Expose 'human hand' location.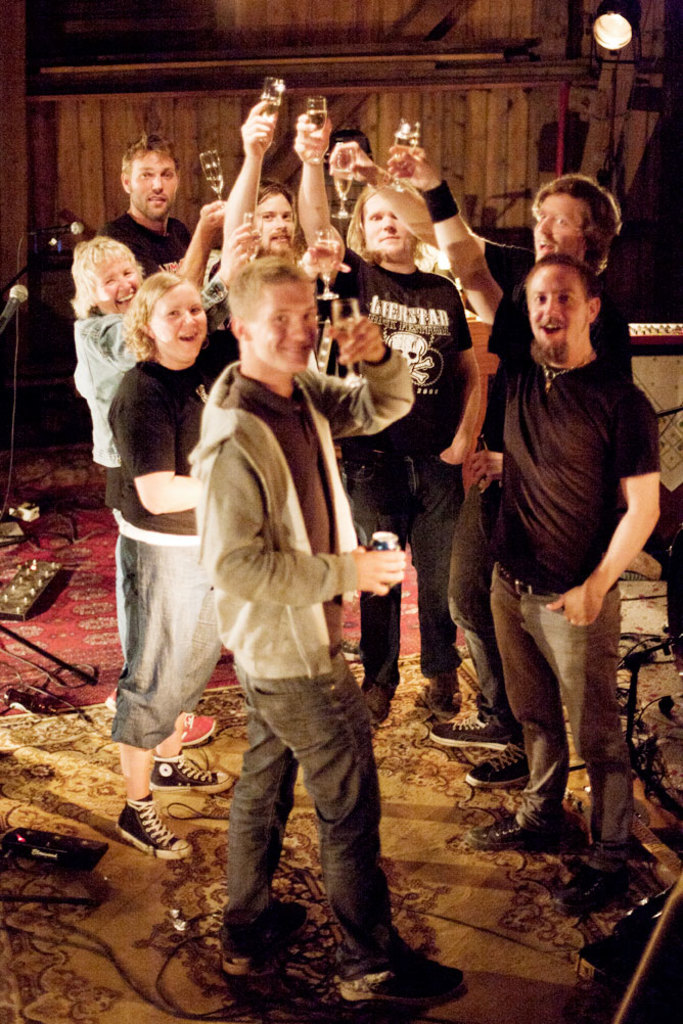
Exposed at box(383, 143, 440, 187).
